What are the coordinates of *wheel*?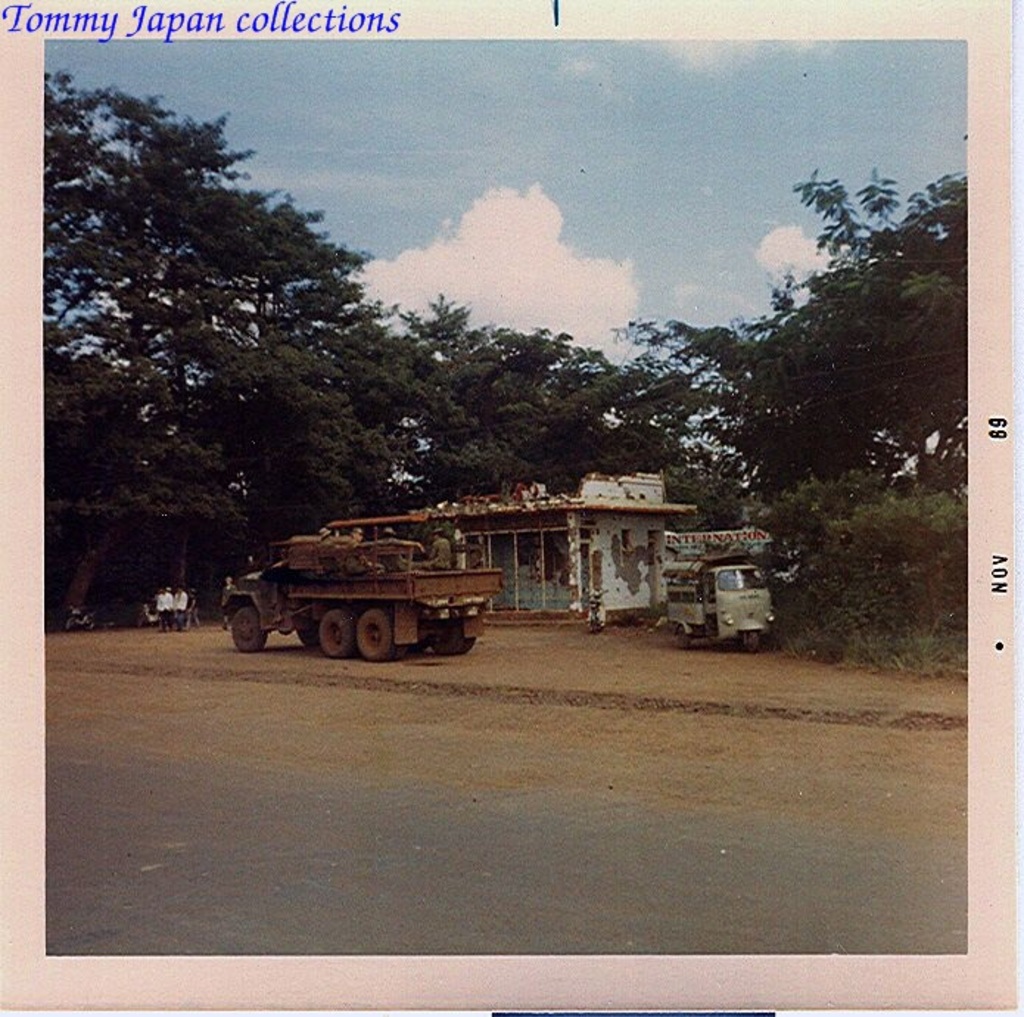
x1=741 y1=628 x2=757 y2=651.
